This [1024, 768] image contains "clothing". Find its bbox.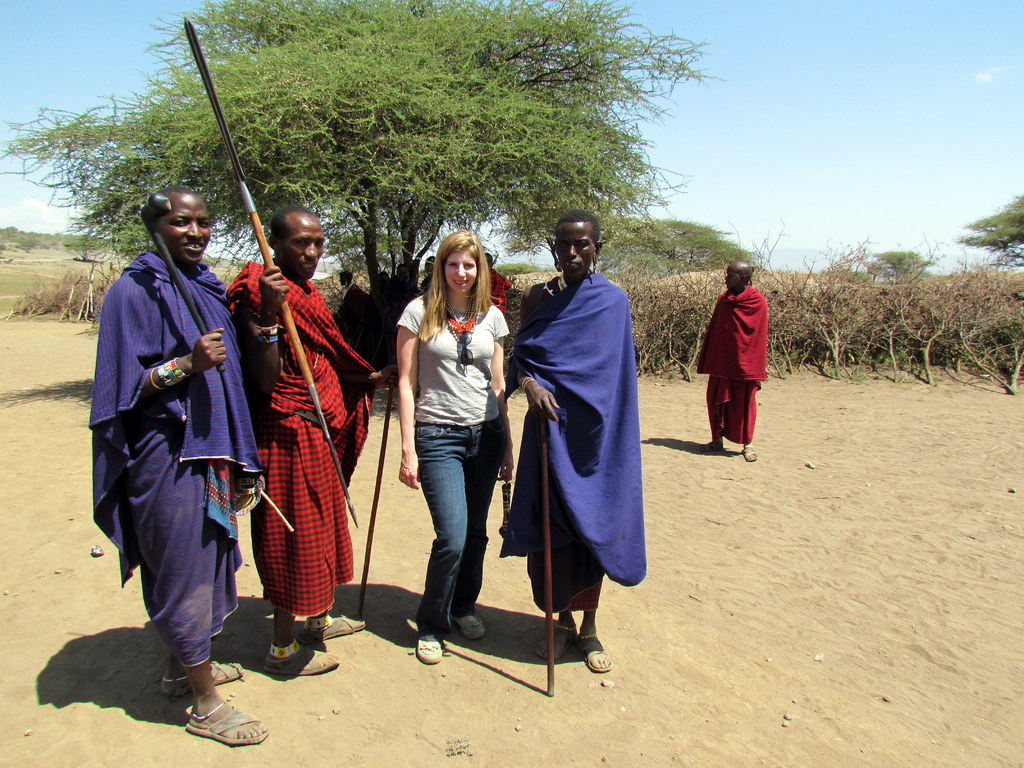
detection(506, 222, 654, 622).
